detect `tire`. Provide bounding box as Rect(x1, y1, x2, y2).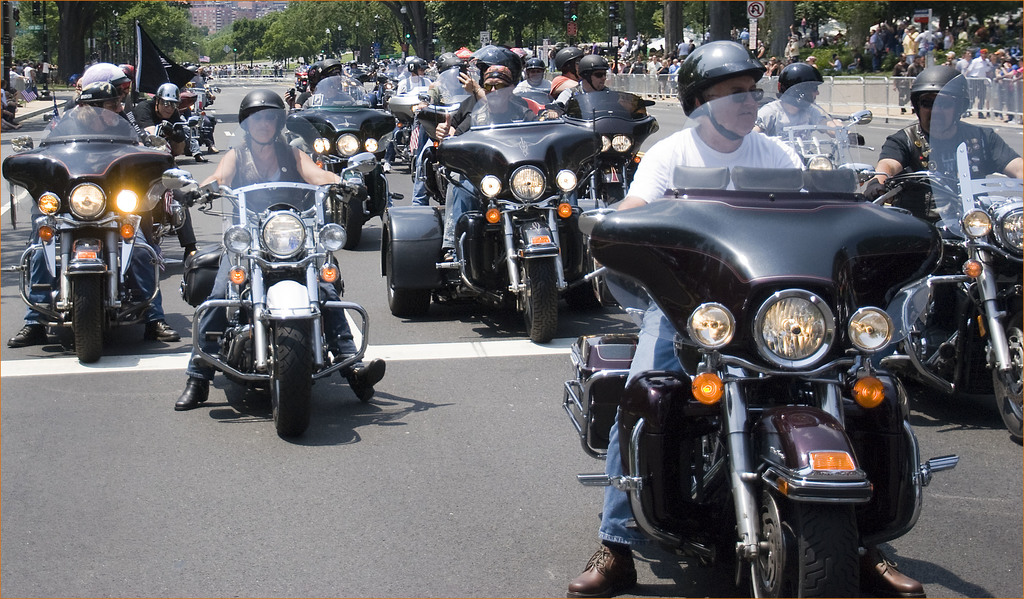
Rect(74, 275, 102, 359).
